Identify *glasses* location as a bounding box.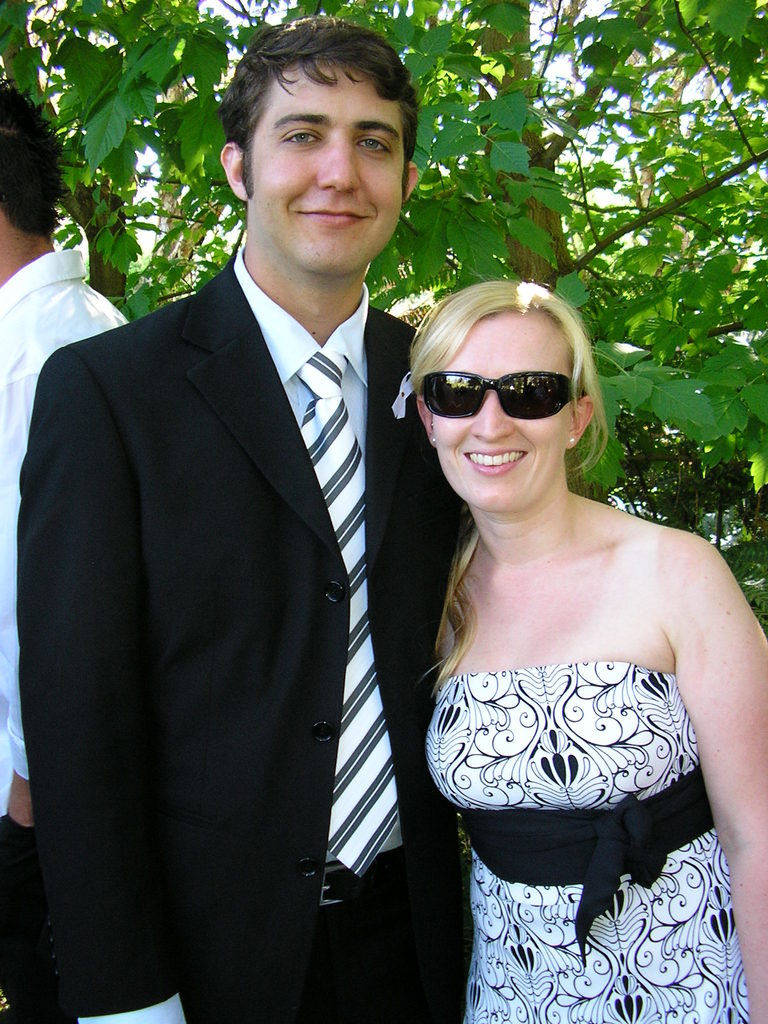
x1=426, y1=349, x2=595, y2=420.
